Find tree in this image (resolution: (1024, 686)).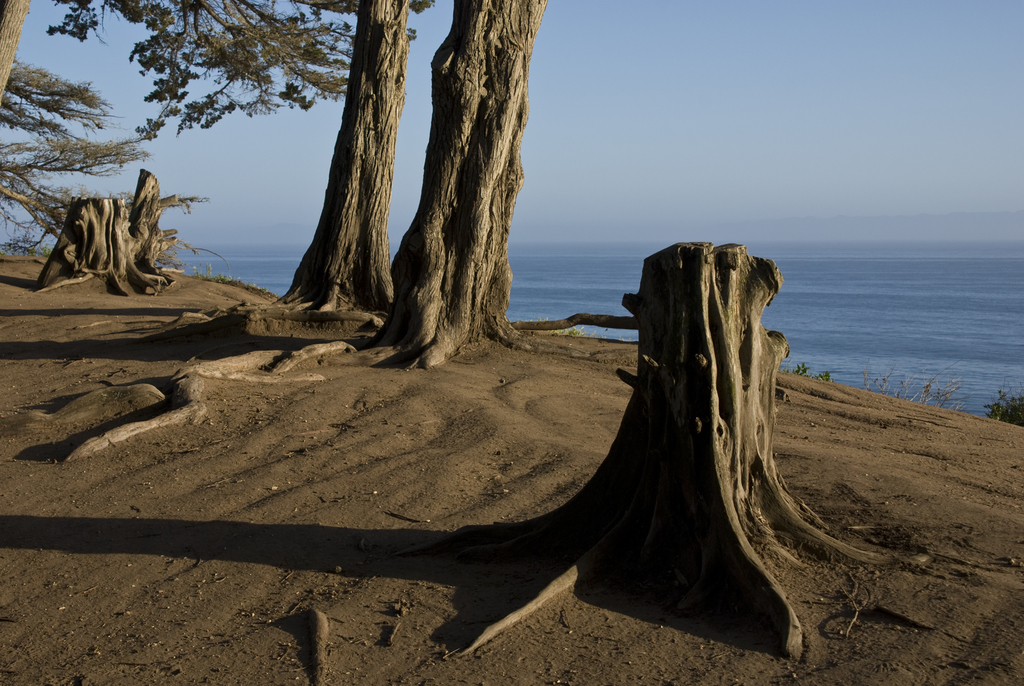
region(0, 46, 202, 268).
